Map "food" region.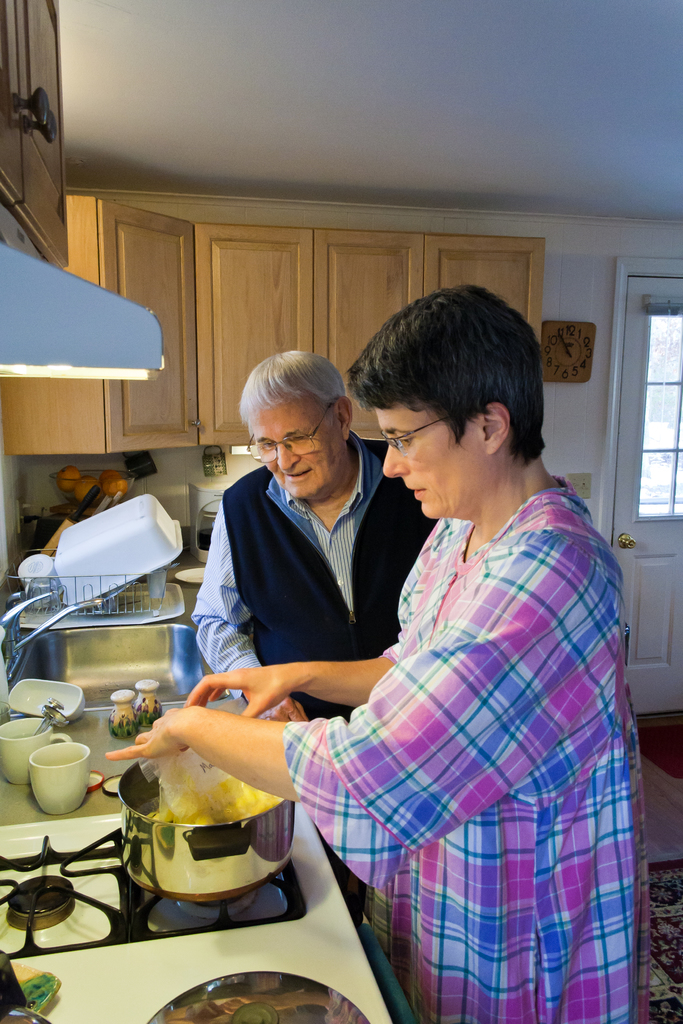
Mapped to <region>73, 474, 97, 500</region>.
